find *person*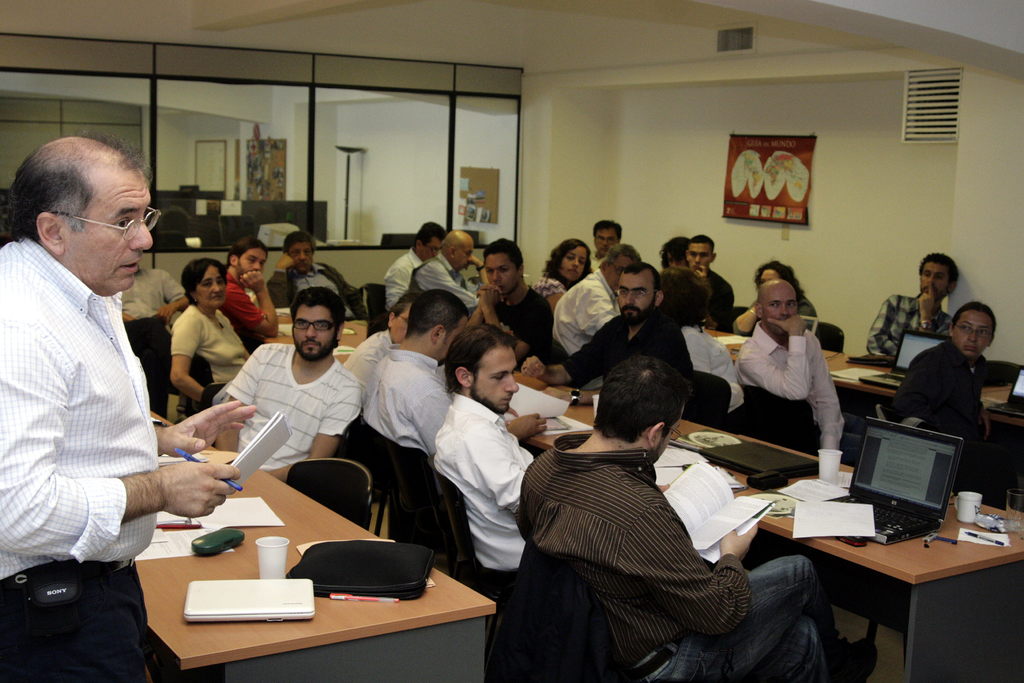
locate(209, 294, 362, 490)
